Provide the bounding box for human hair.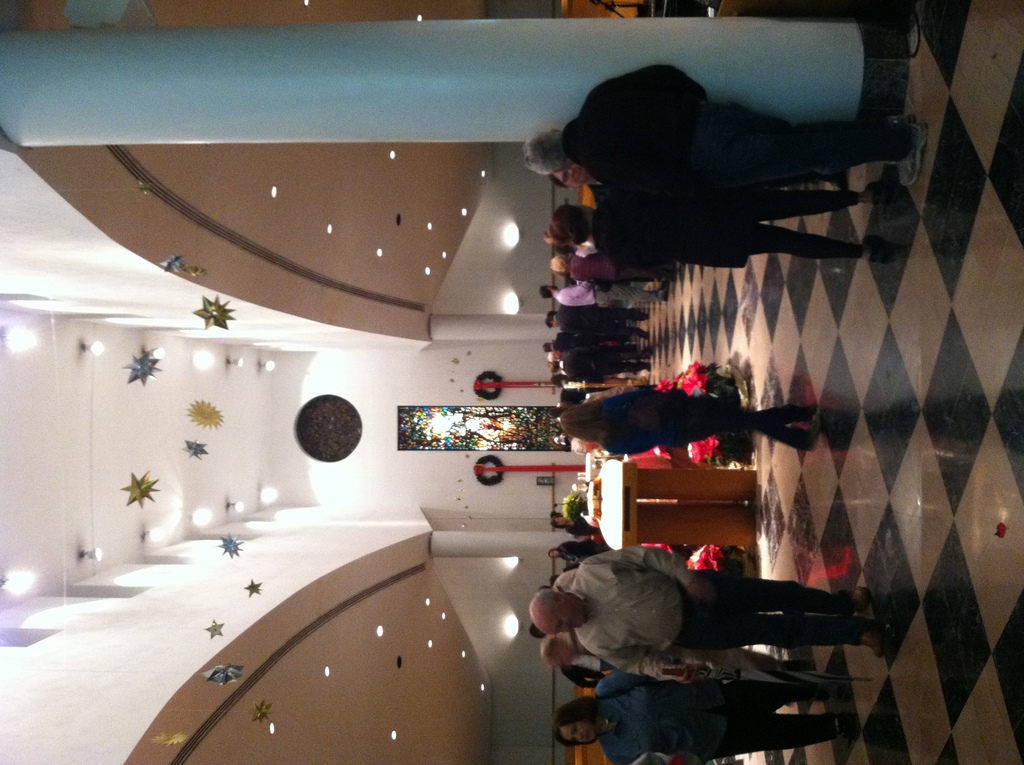
543, 312, 560, 329.
